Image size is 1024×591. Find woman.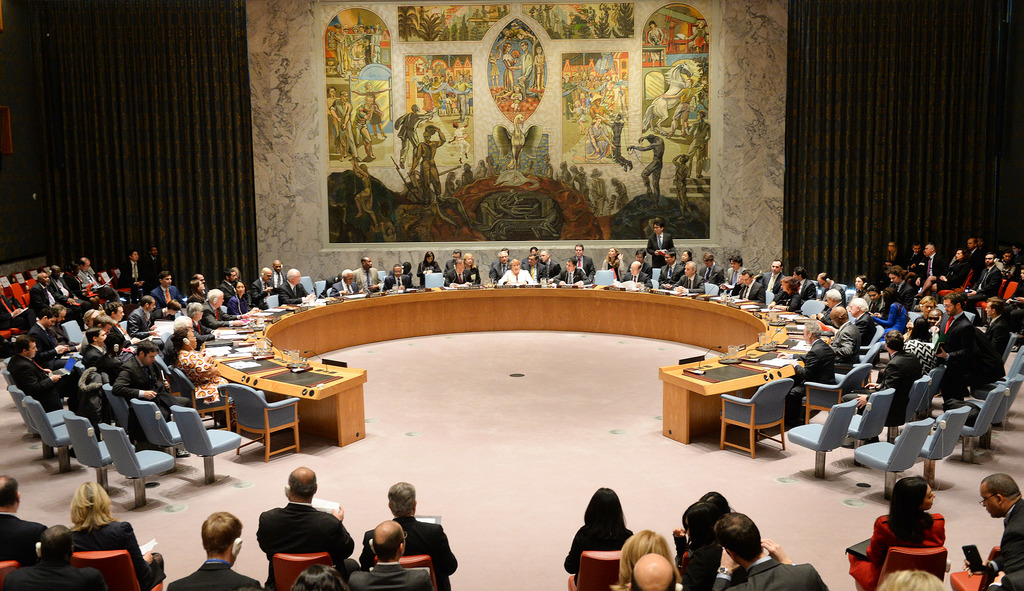
box=[874, 568, 950, 590].
